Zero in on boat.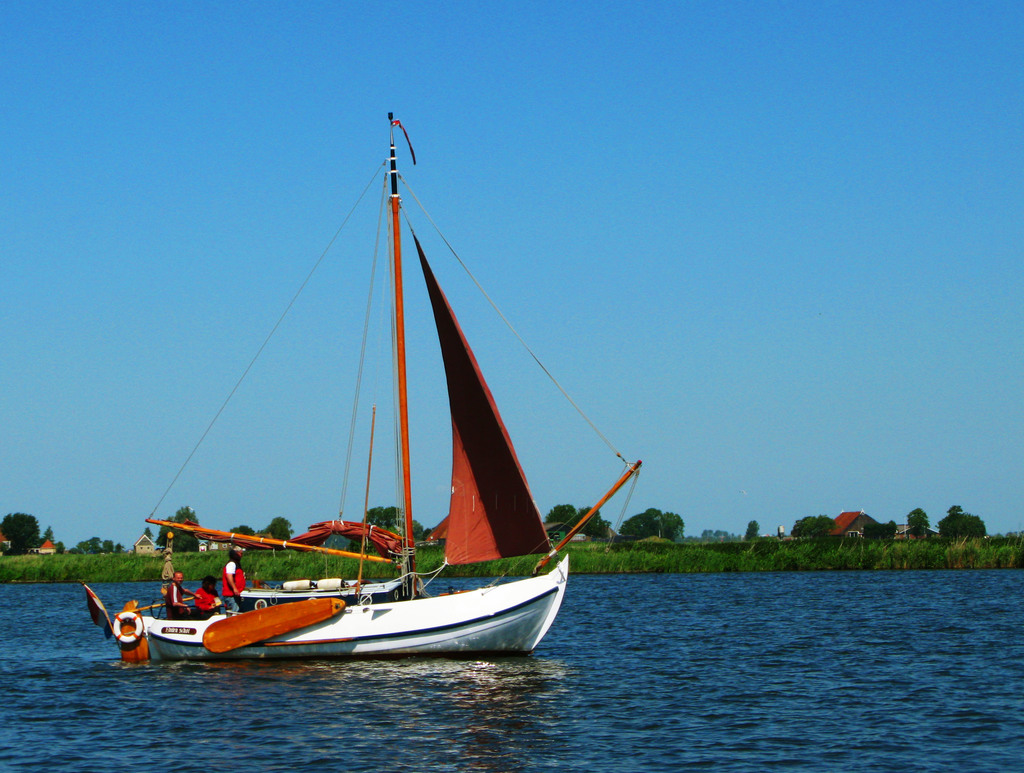
Zeroed in: box=[125, 128, 641, 707].
